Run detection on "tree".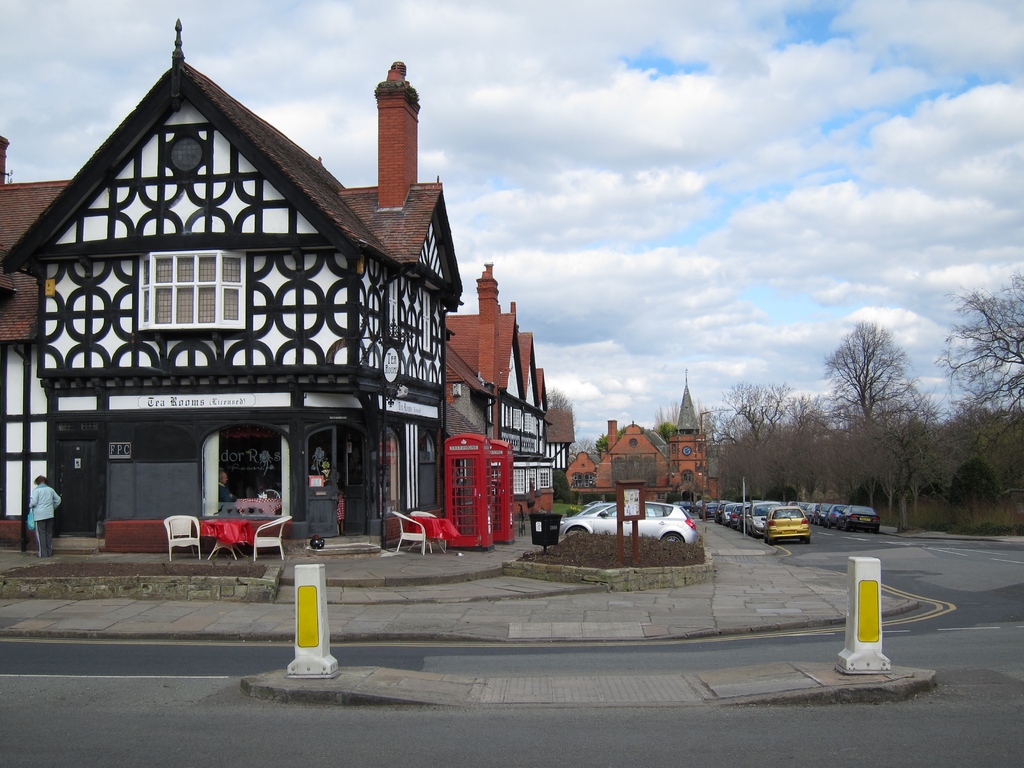
Result: detection(927, 264, 1023, 452).
